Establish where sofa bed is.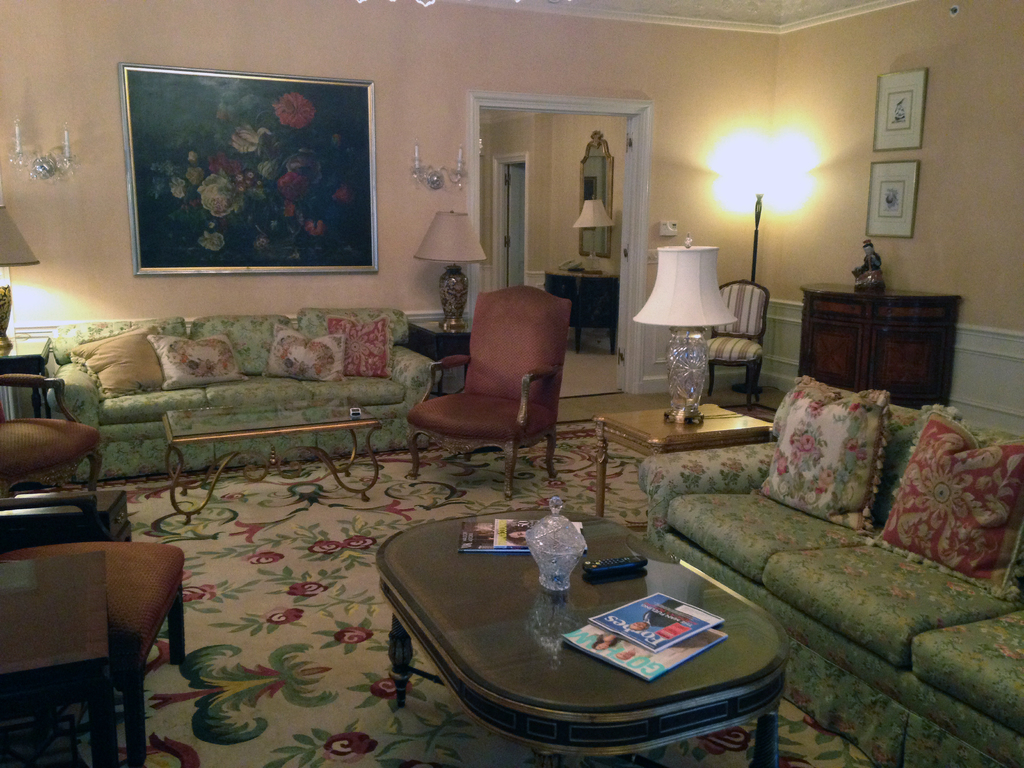
Established at crop(637, 372, 1023, 767).
